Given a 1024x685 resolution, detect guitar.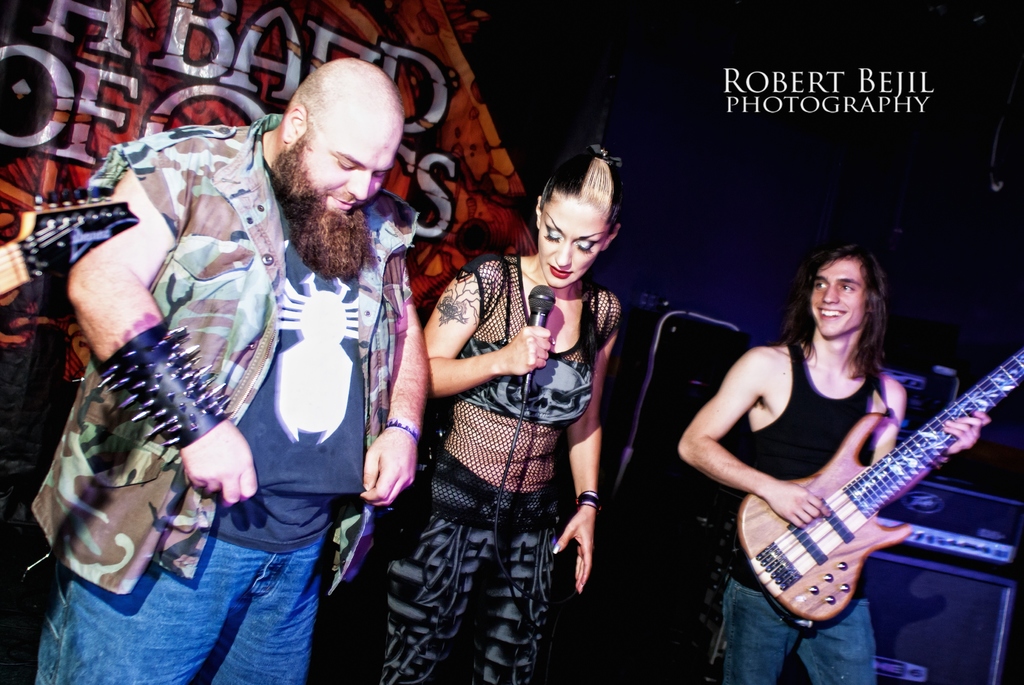
(left=731, top=347, right=1023, bottom=628).
